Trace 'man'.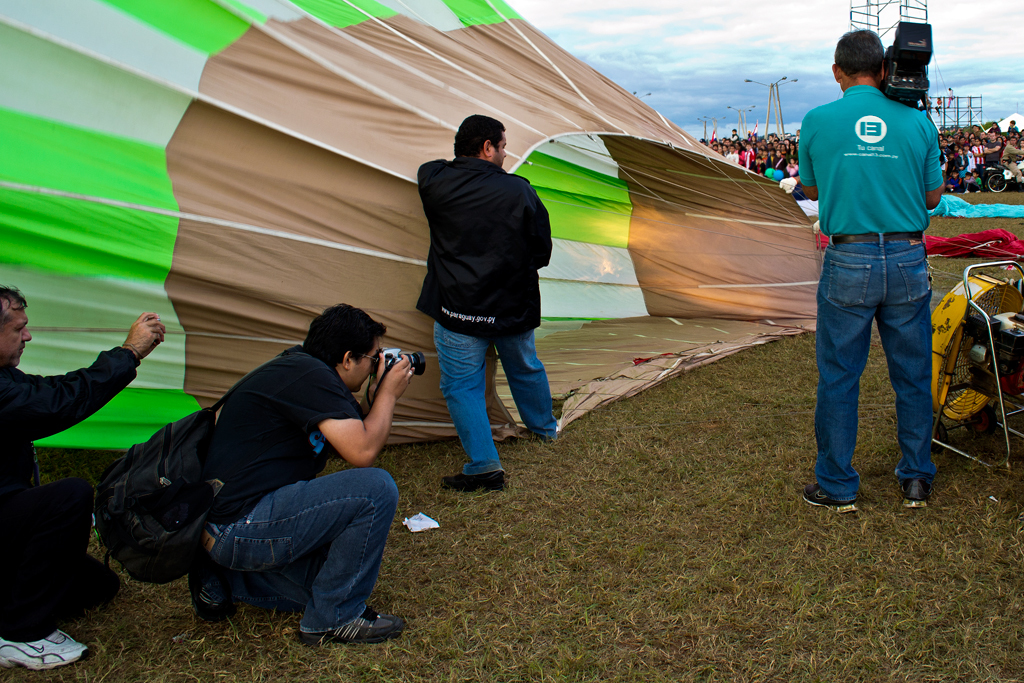
Traced to box(194, 298, 420, 652).
